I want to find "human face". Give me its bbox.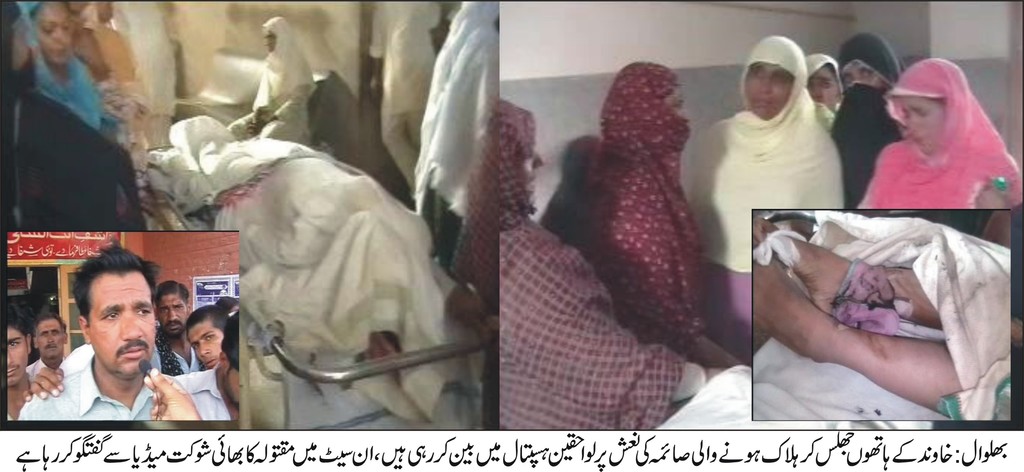
detection(10, 23, 28, 67).
